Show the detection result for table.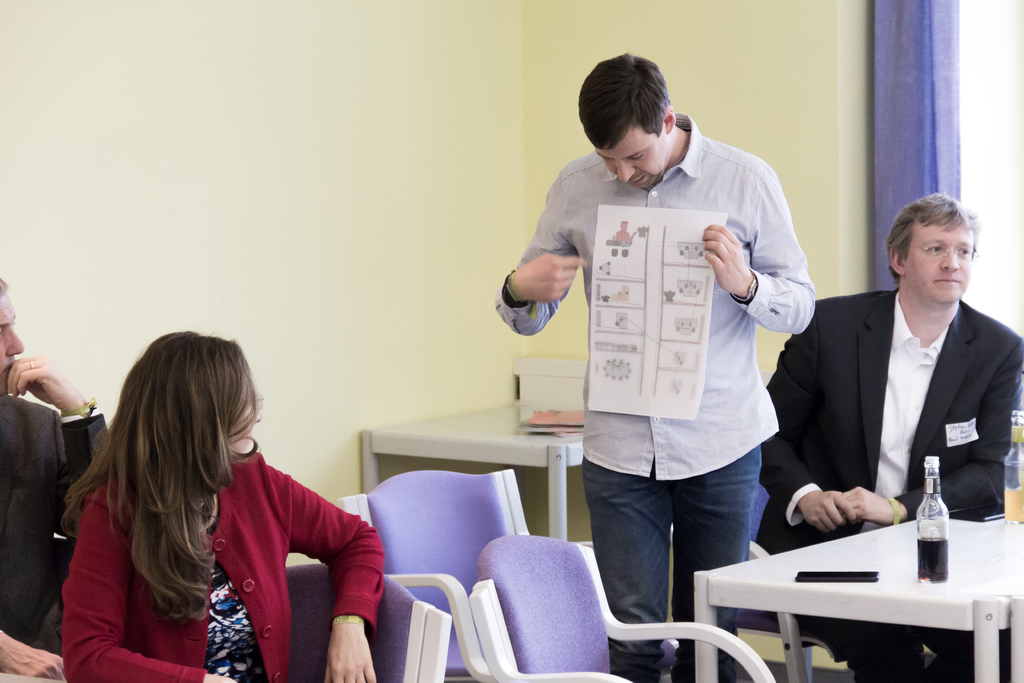
[left=360, top=397, right=584, bottom=533].
